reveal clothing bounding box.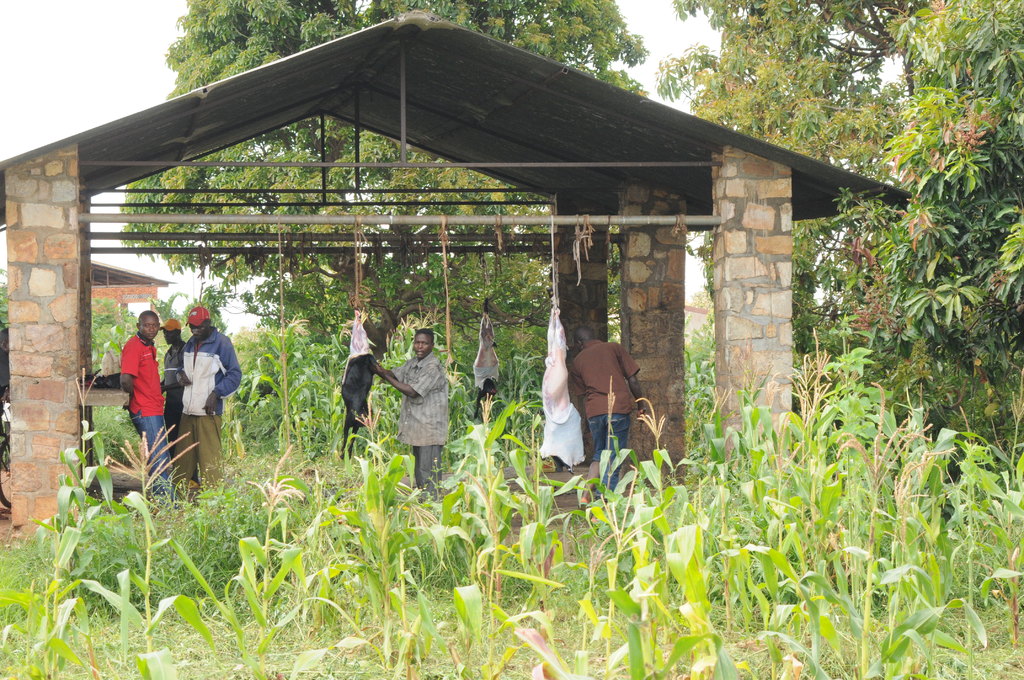
Revealed: rect(120, 337, 183, 505).
